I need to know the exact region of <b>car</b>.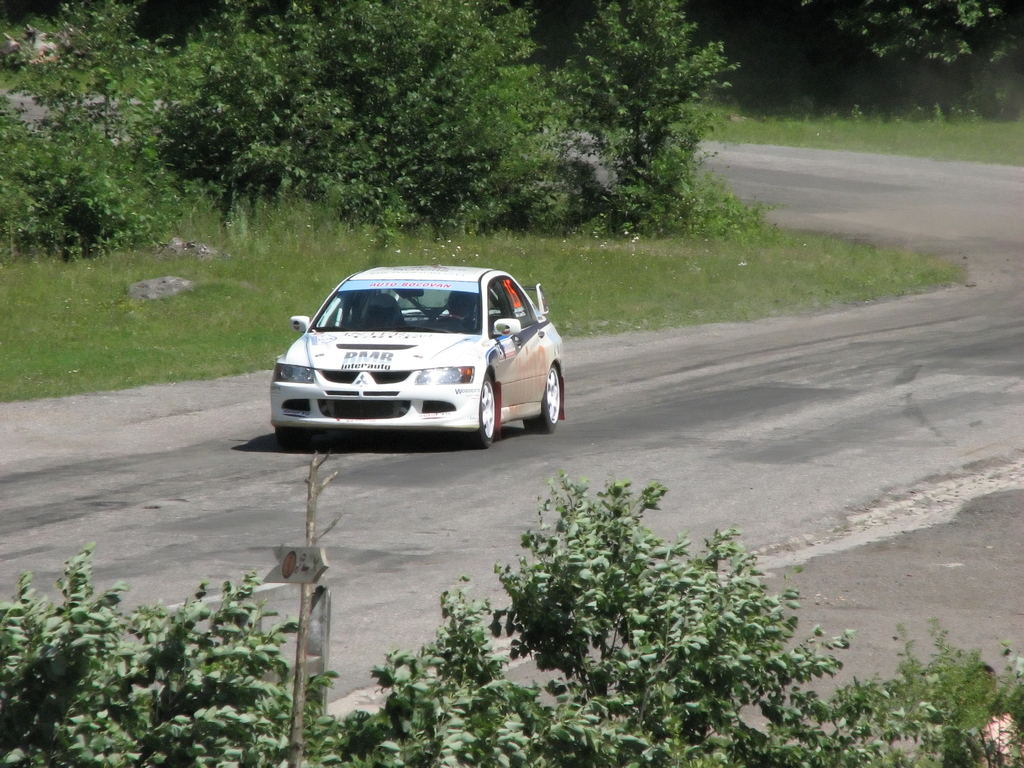
Region: select_region(267, 265, 561, 449).
